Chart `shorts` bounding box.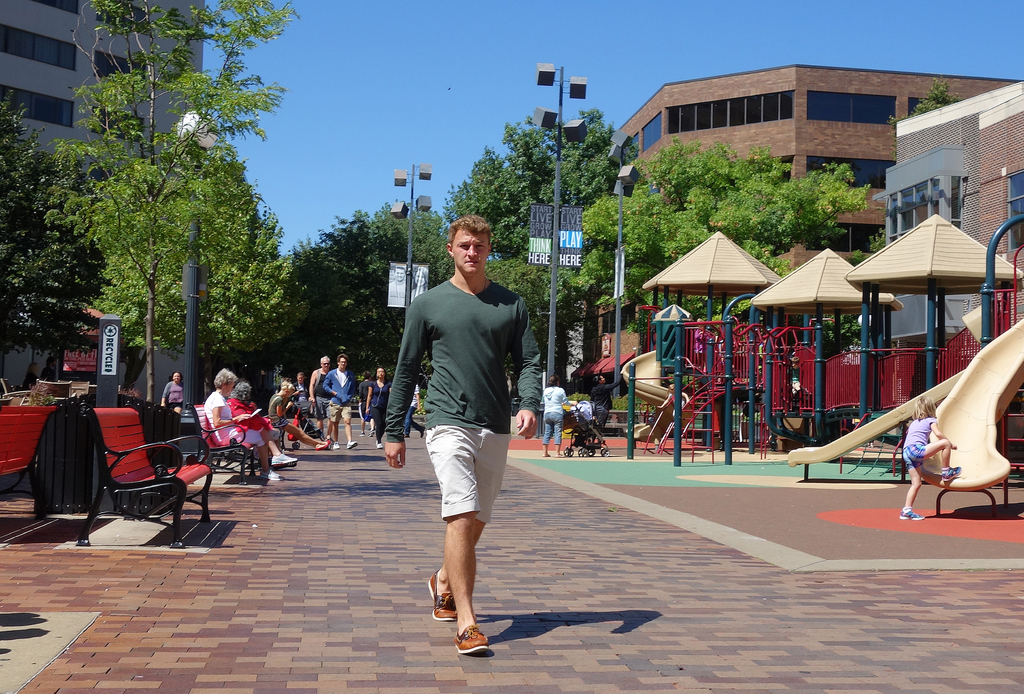
Charted: bbox=(900, 442, 929, 469).
